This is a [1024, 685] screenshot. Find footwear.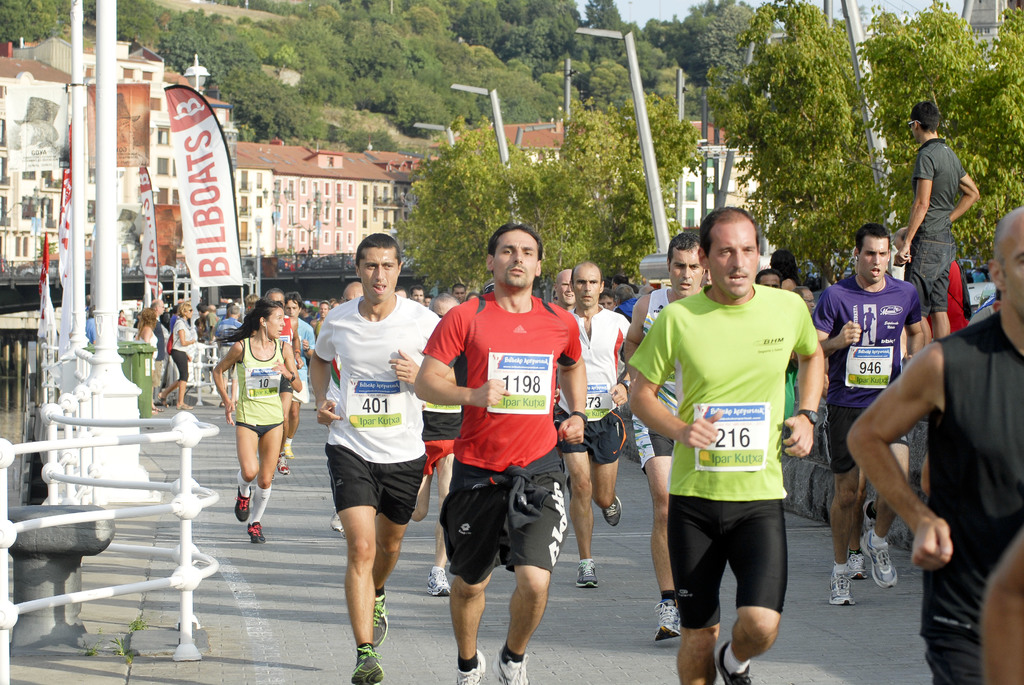
Bounding box: l=427, t=571, r=452, b=595.
